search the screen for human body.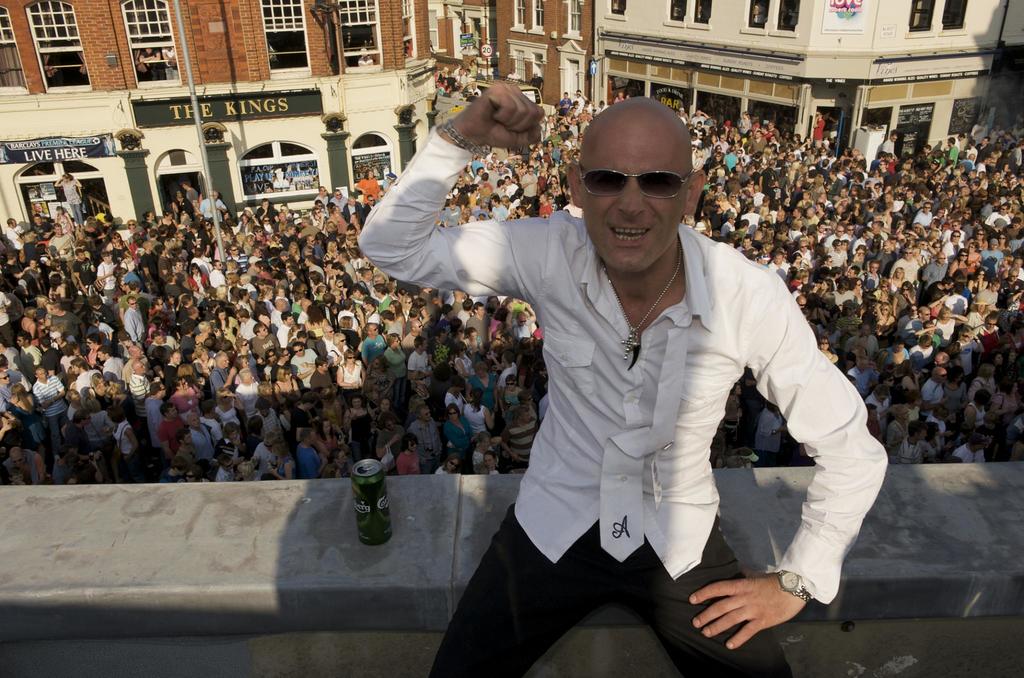
Found at x1=866 y1=384 x2=891 y2=426.
